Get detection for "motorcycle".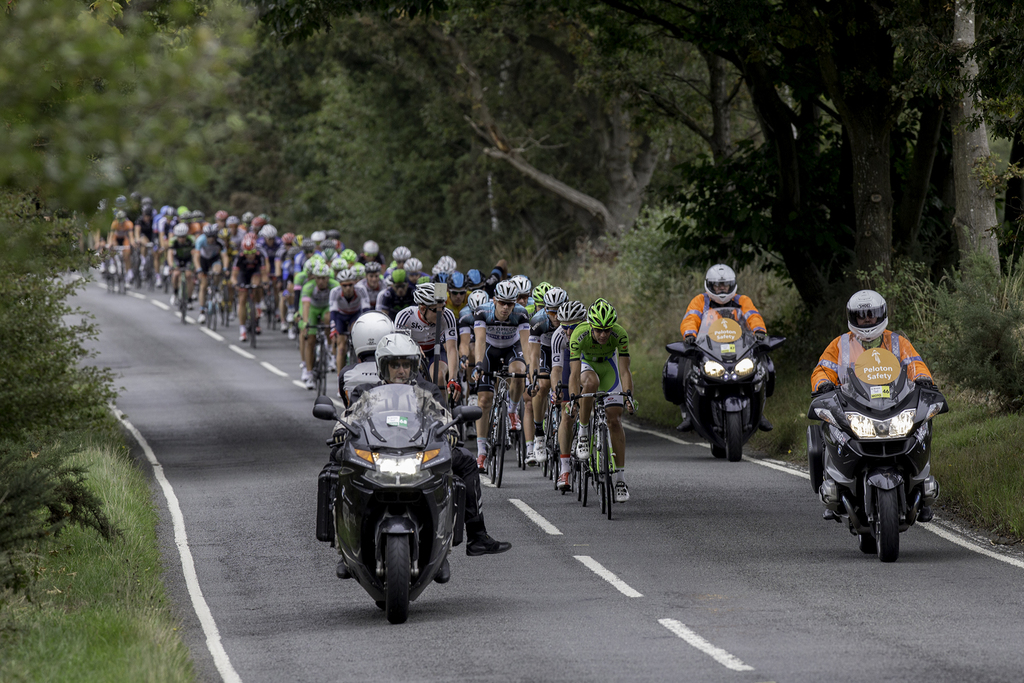
Detection: x1=661 y1=303 x2=792 y2=456.
